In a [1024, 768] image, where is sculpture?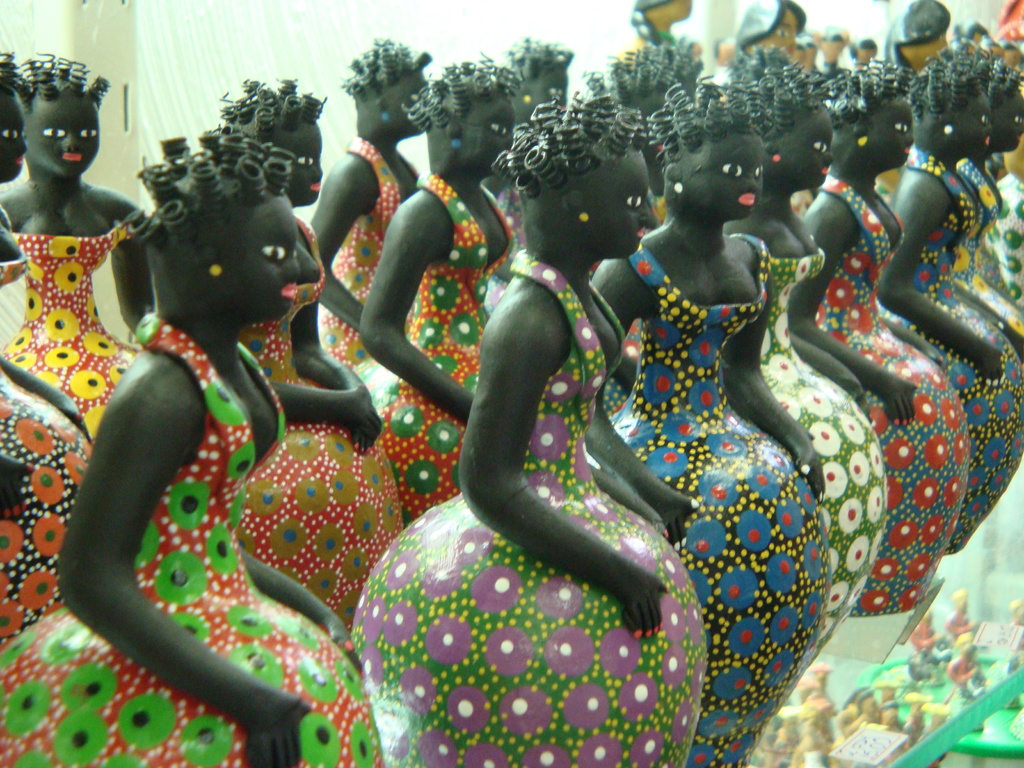
box=[308, 36, 436, 371].
